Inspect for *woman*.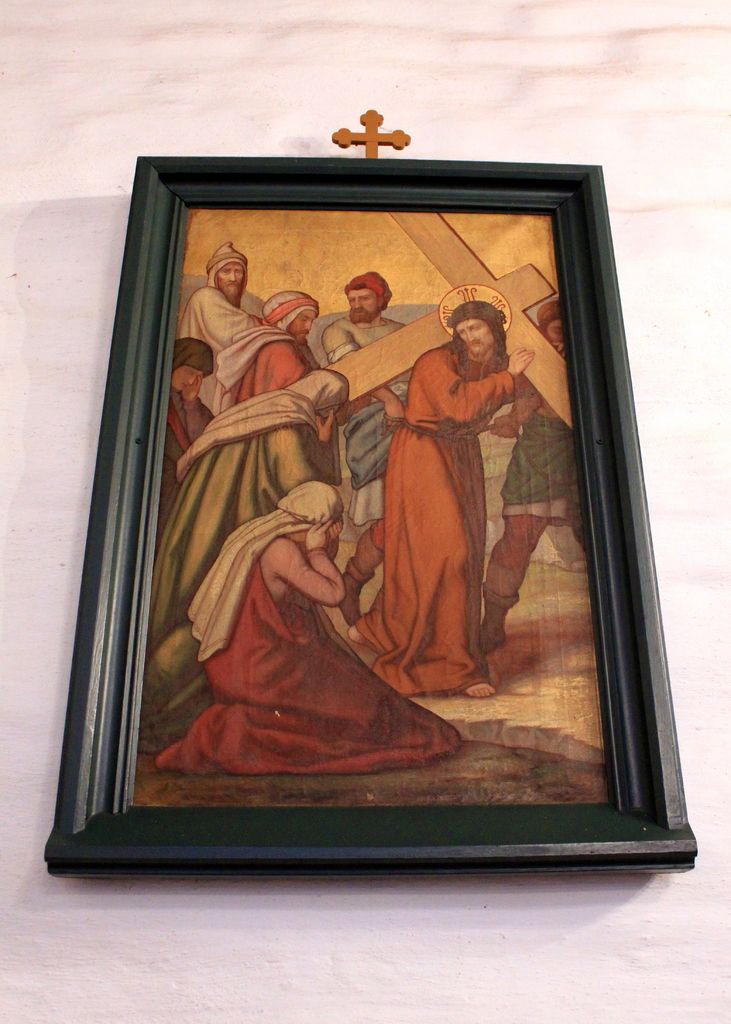
Inspection: x1=147 y1=471 x2=452 y2=793.
